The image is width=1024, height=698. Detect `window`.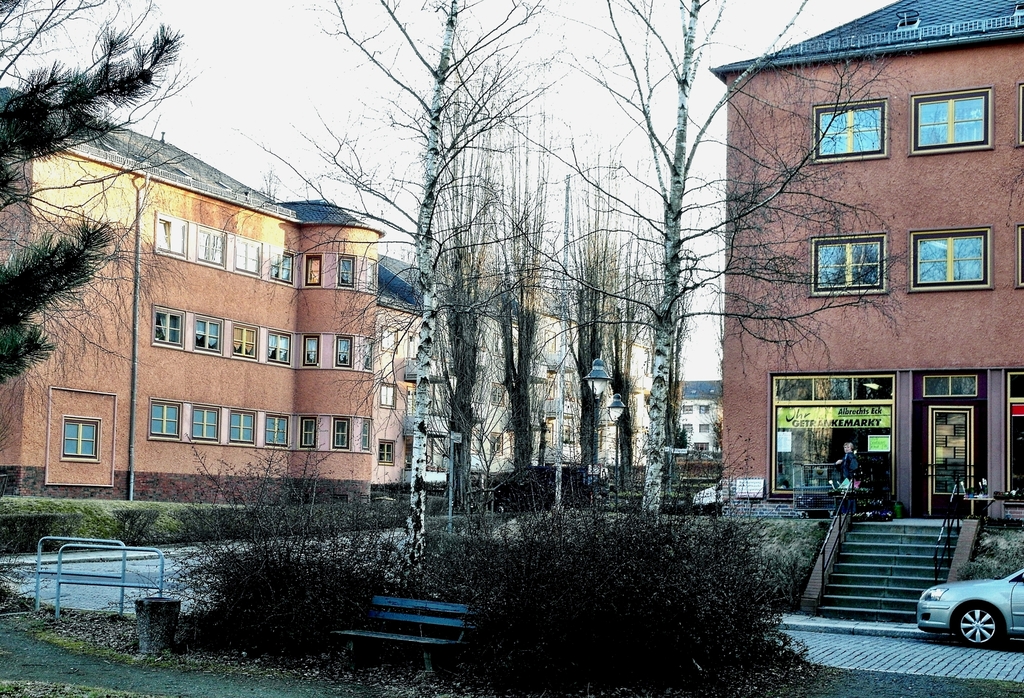
Detection: 363,260,375,291.
